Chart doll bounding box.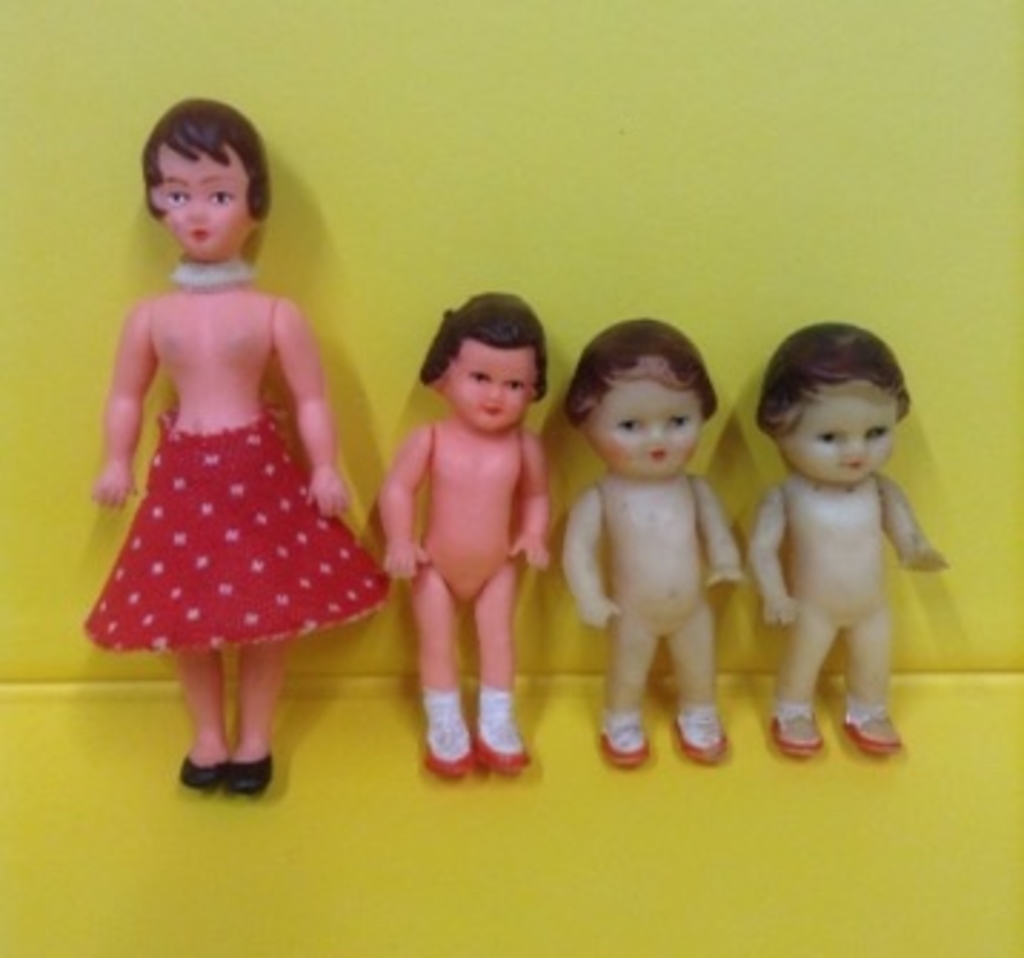
Charted: region(729, 326, 944, 755).
